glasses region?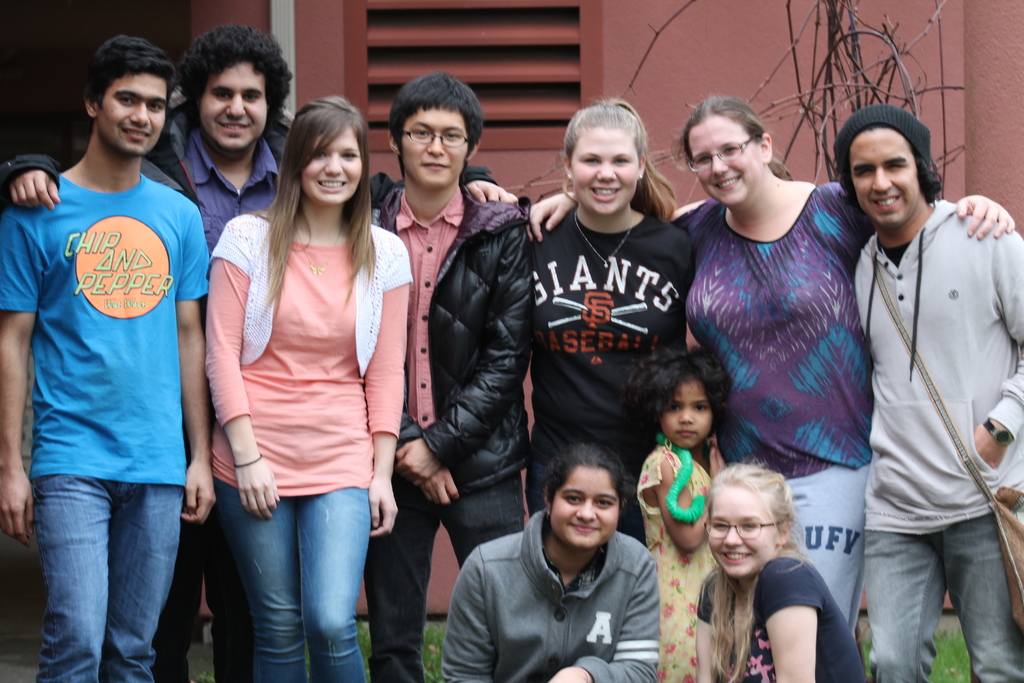
<box>400,133,478,146</box>
